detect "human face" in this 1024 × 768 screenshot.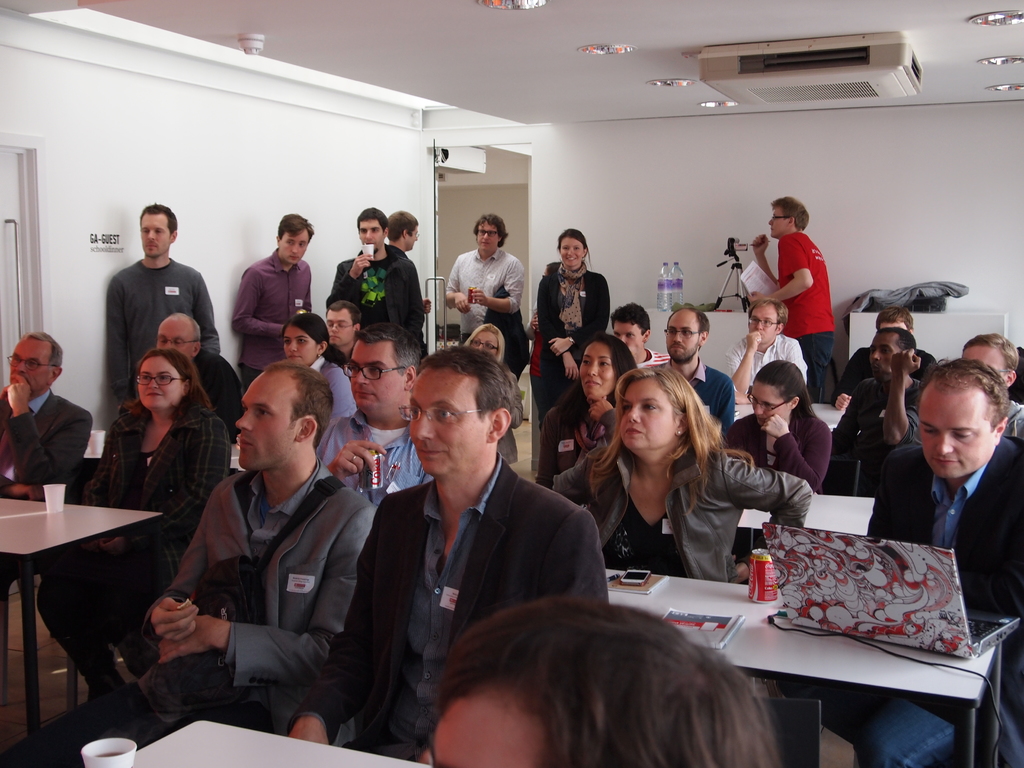
Detection: 748,382,792,428.
